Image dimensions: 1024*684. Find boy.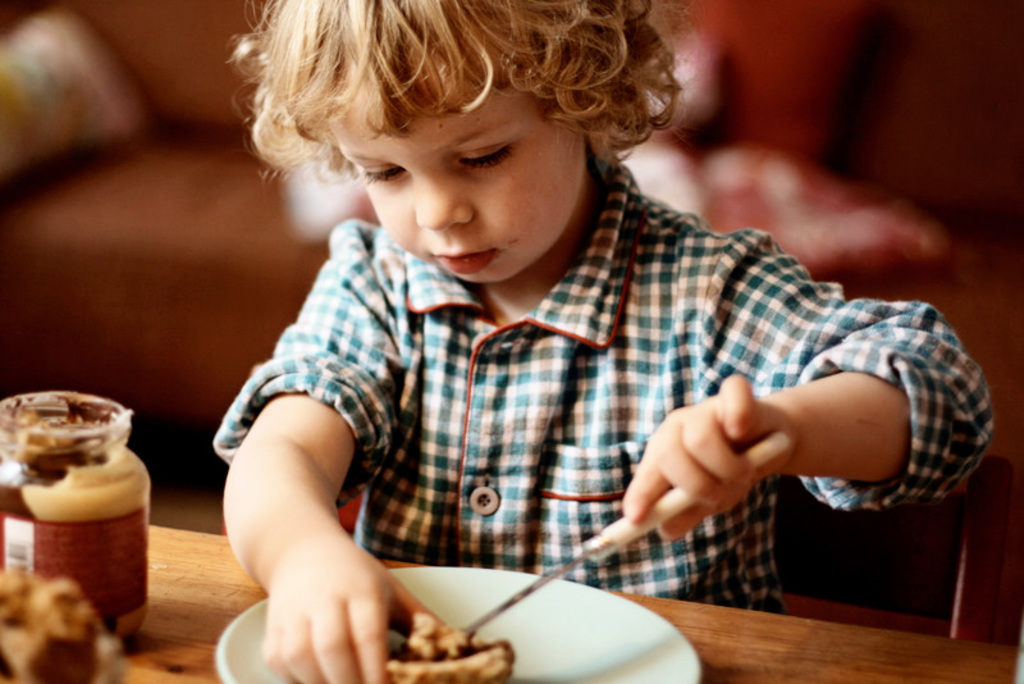
l=186, t=0, r=931, b=634.
